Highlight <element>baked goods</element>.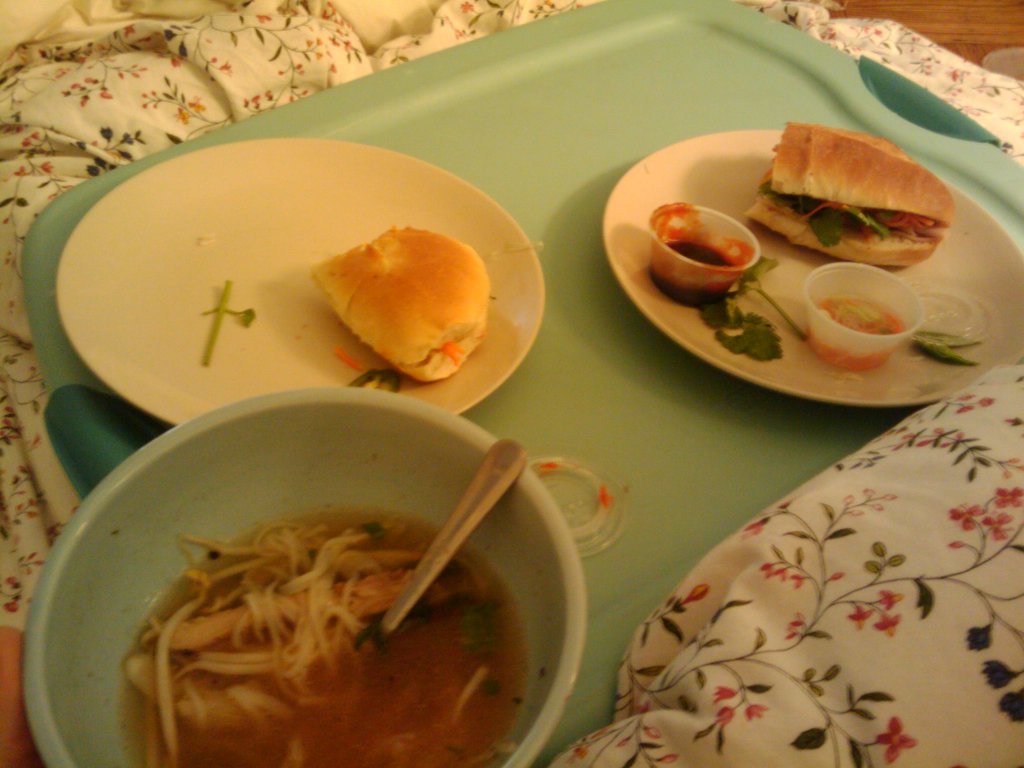
Highlighted region: x1=748, y1=128, x2=947, y2=259.
